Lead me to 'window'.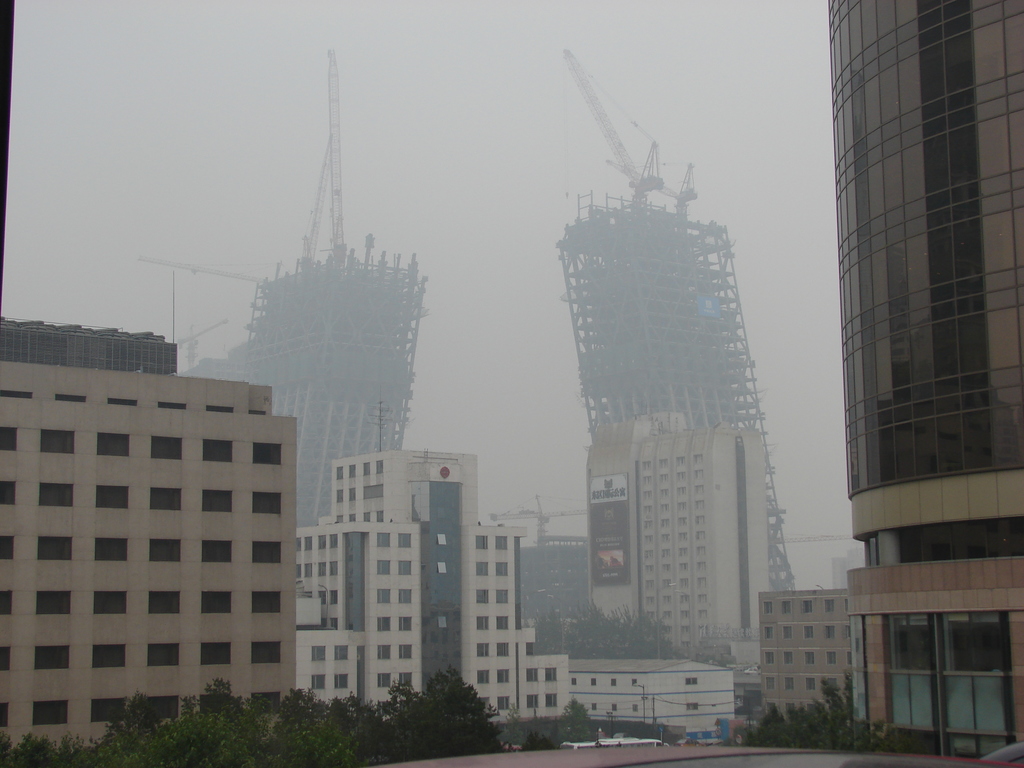
Lead to [657, 474, 669, 483].
